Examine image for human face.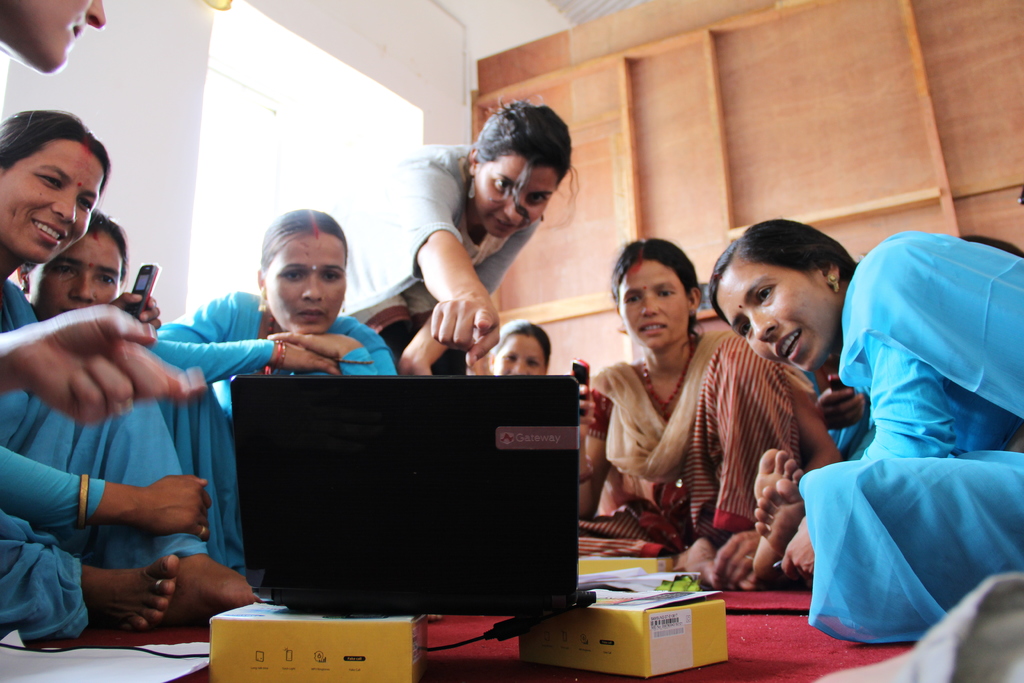
Examination result: rect(480, 154, 555, 245).
